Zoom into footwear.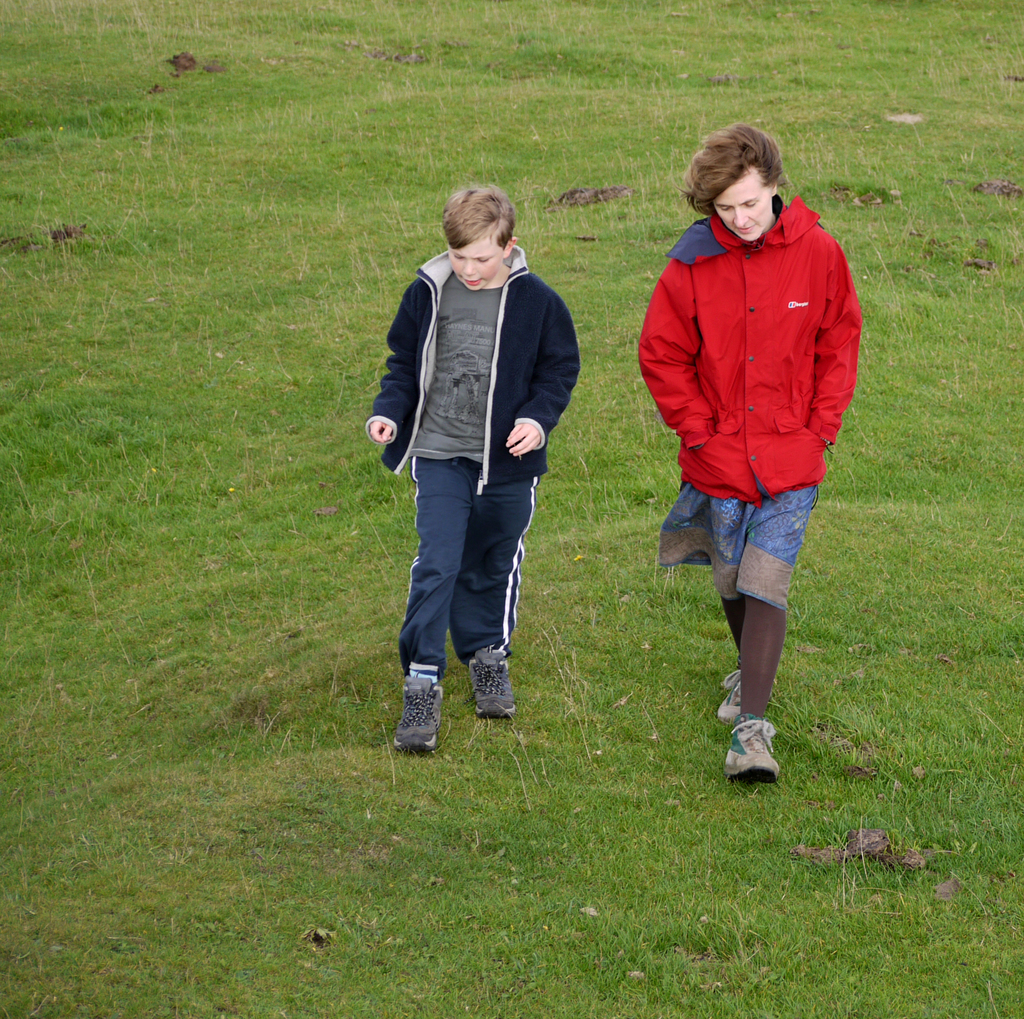
Zoom target: 465 649 516 713.
